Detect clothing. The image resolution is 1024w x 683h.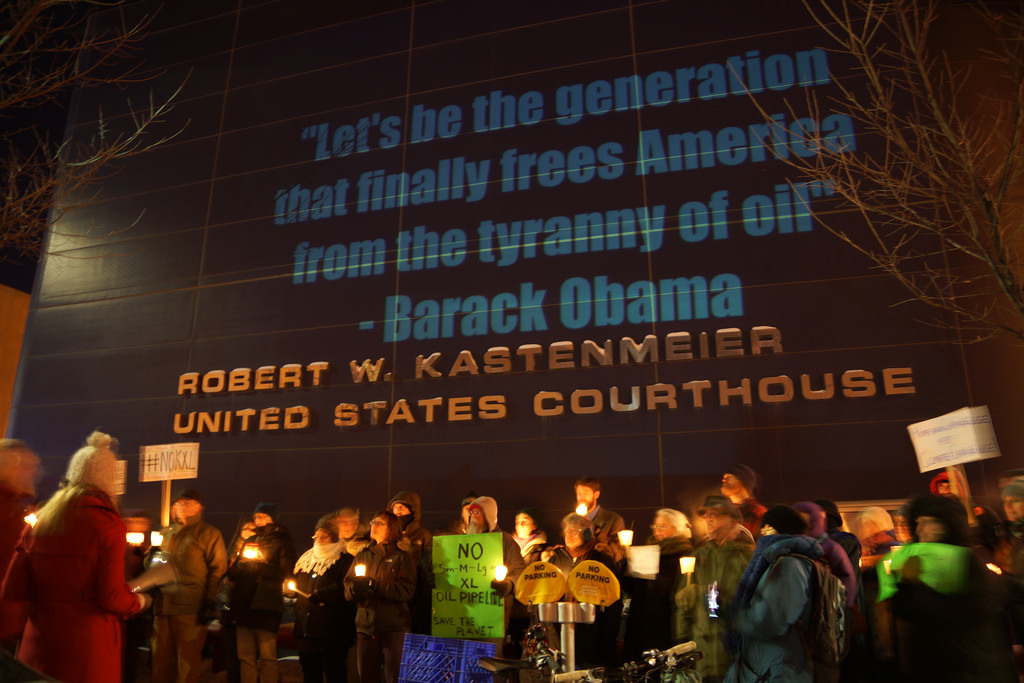
(left=154, top=515, right=233, bottom=682).
